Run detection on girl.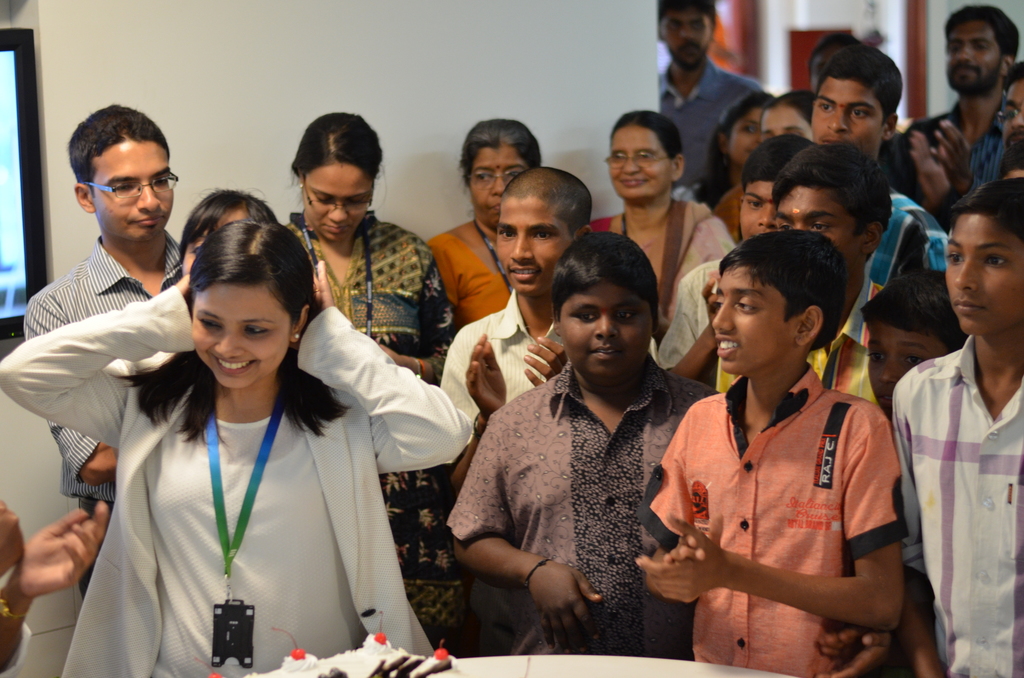
Result: bbox=(176, 186, 280, 280).
